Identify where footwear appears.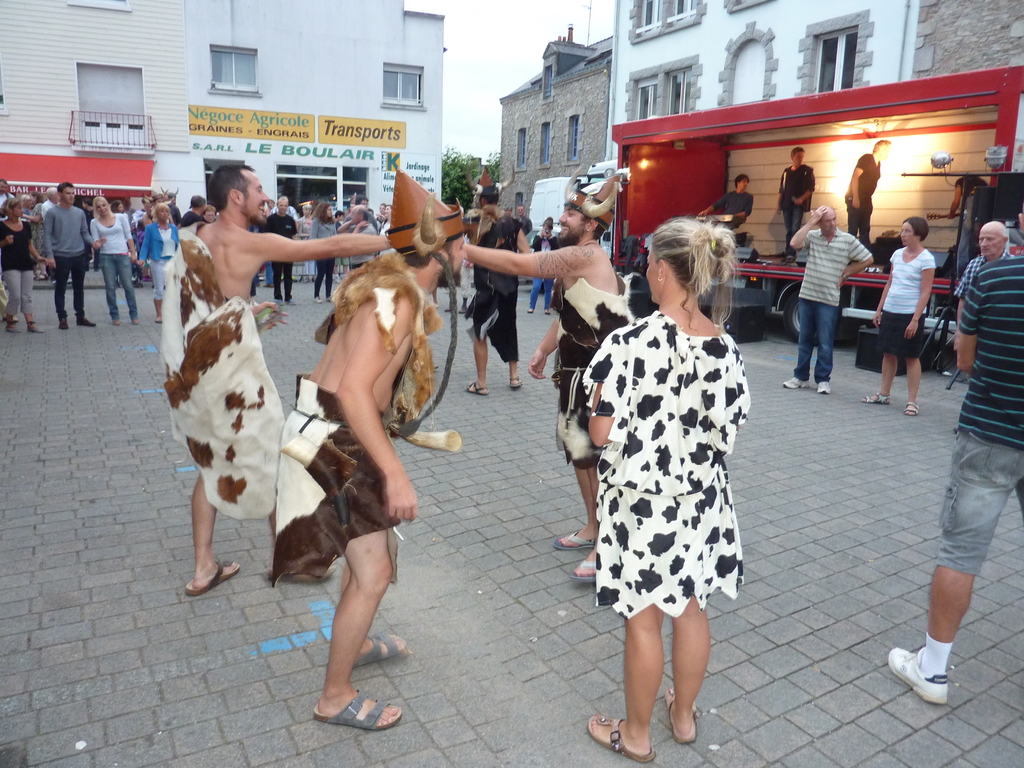
Appears at l=58, t=316, r=77, b=333.
